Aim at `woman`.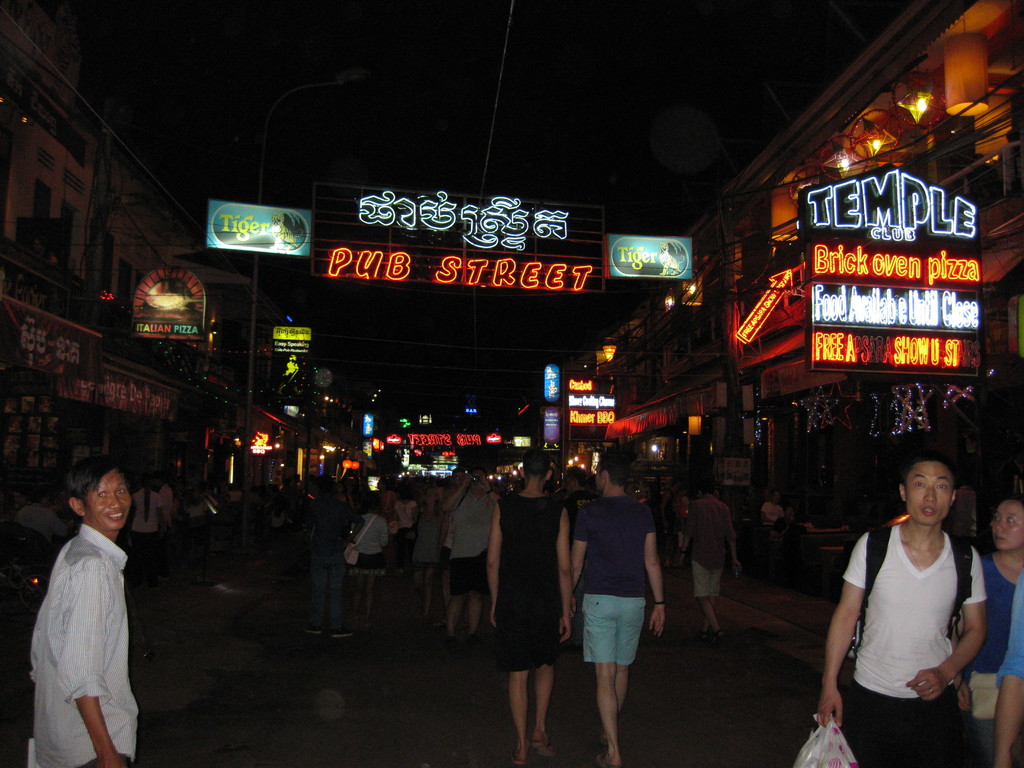
Aimed at 484 469 580 756.
